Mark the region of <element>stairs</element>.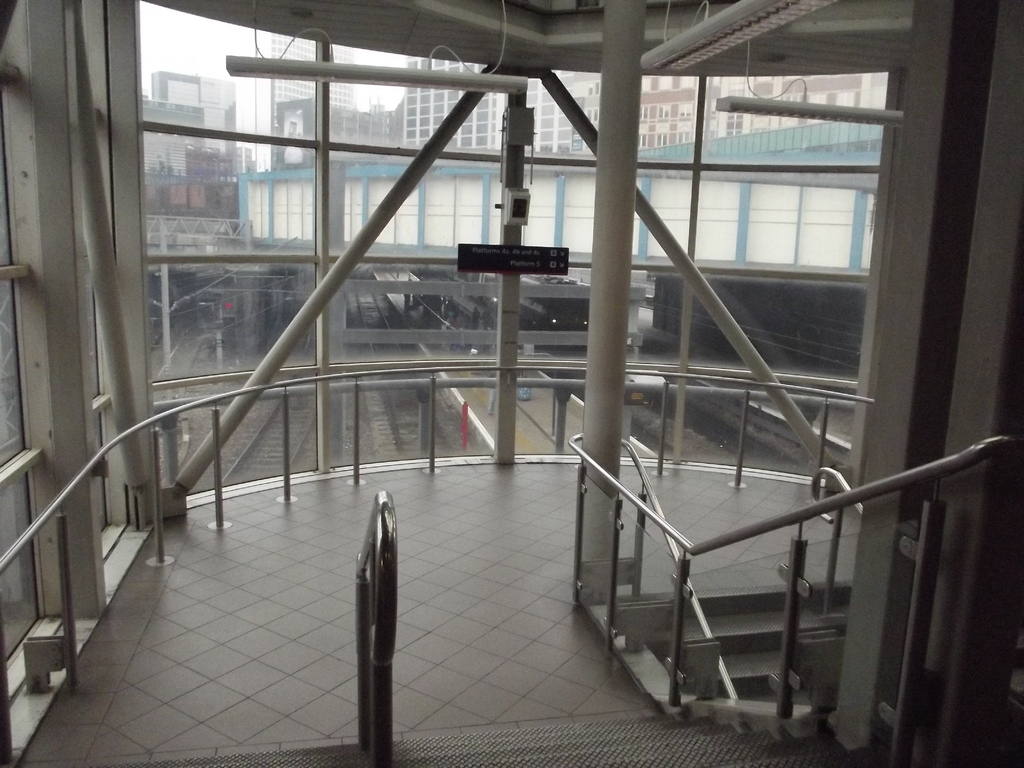
Region: <bbox>84, 701, 896, 767</bbox>.
